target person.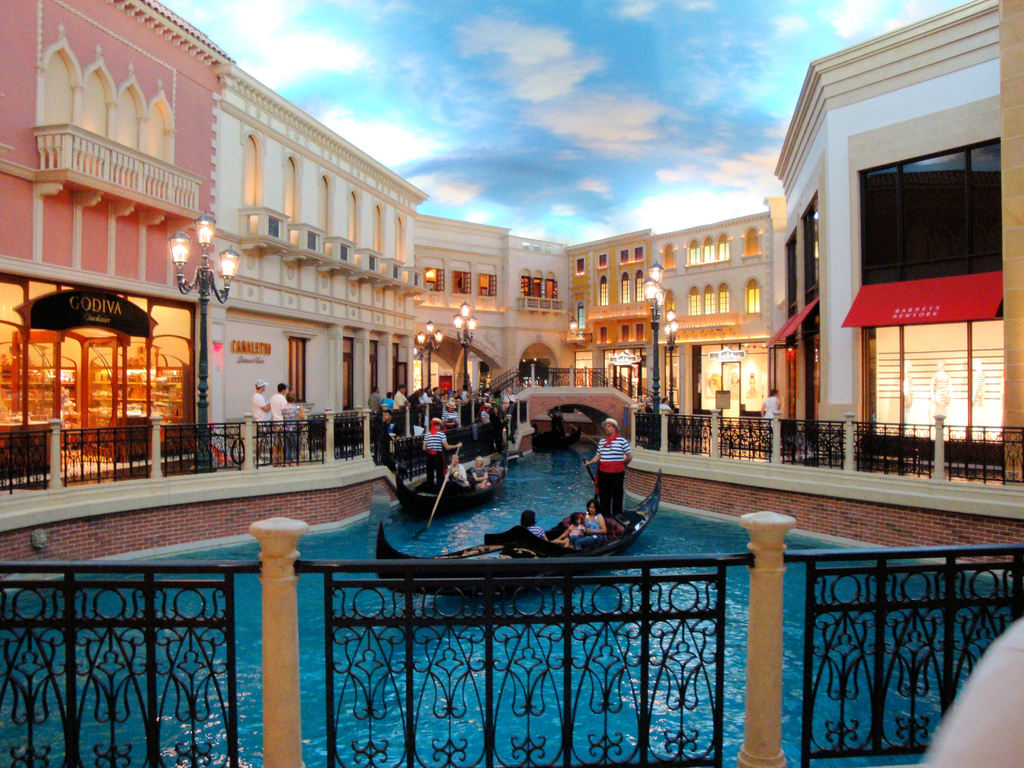
Target region: pyautogui.locateOnScreen(760, 387, 780, 451).
